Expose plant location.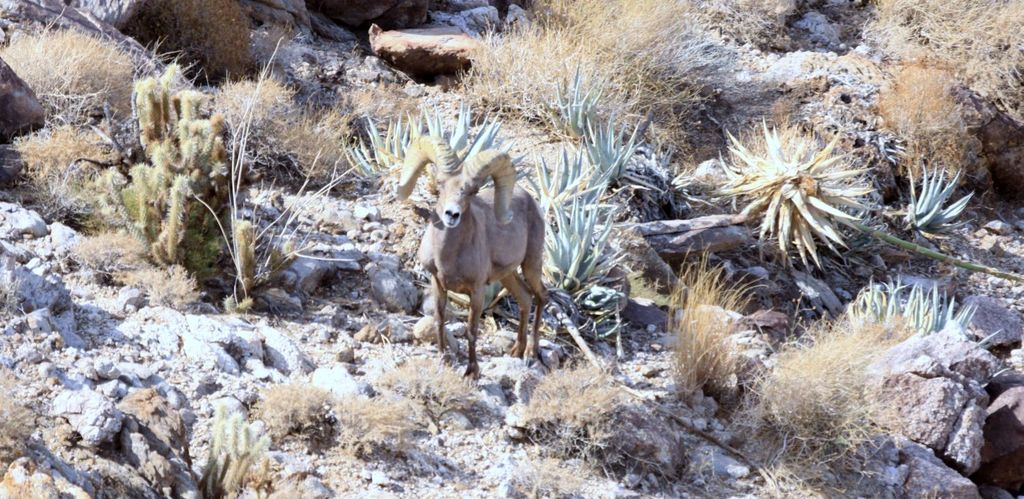
Exposed at 663/235/768/401.
